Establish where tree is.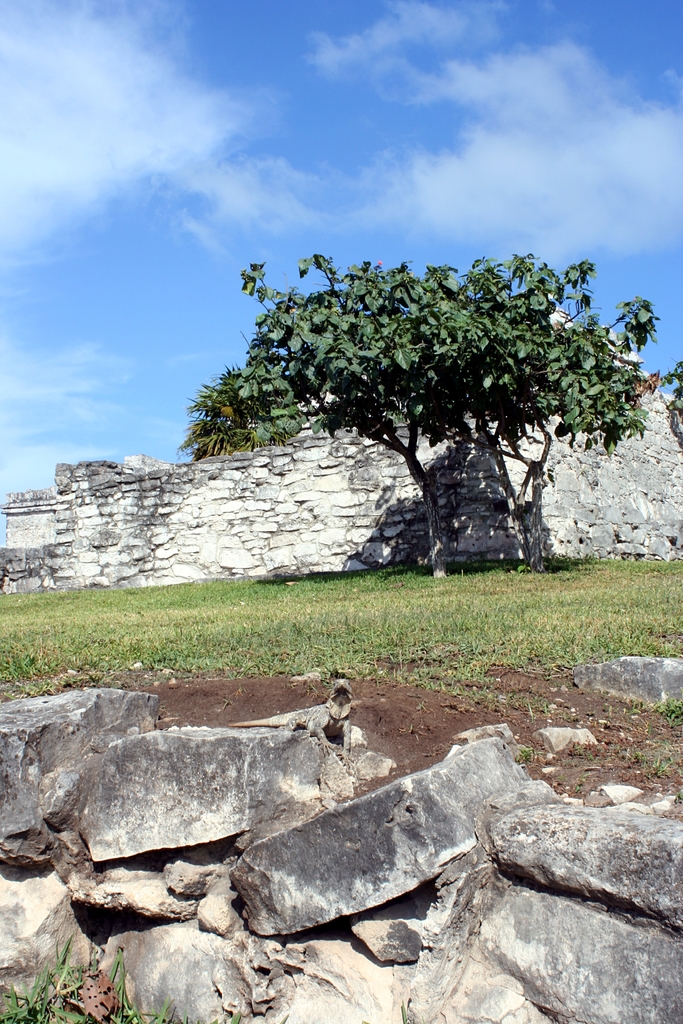
Established at pyautogui.locateOnScreen(457, 257, 682, 568).
